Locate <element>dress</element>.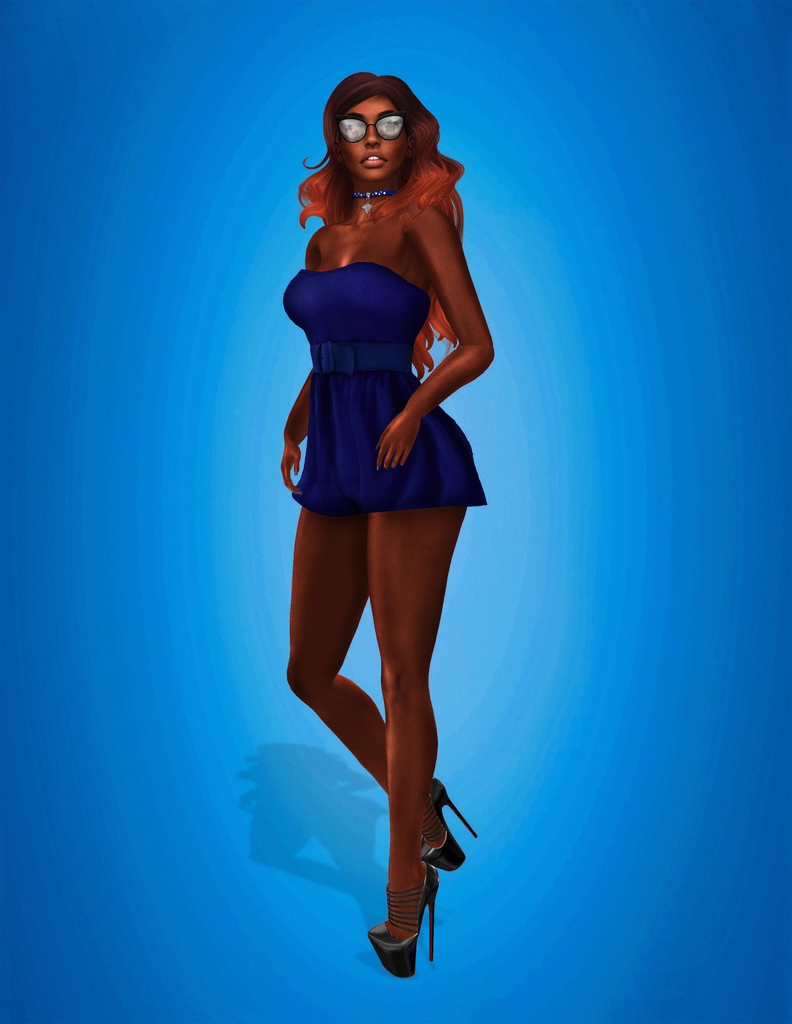
Bounding box: rect(279, 266, 487, 517).
